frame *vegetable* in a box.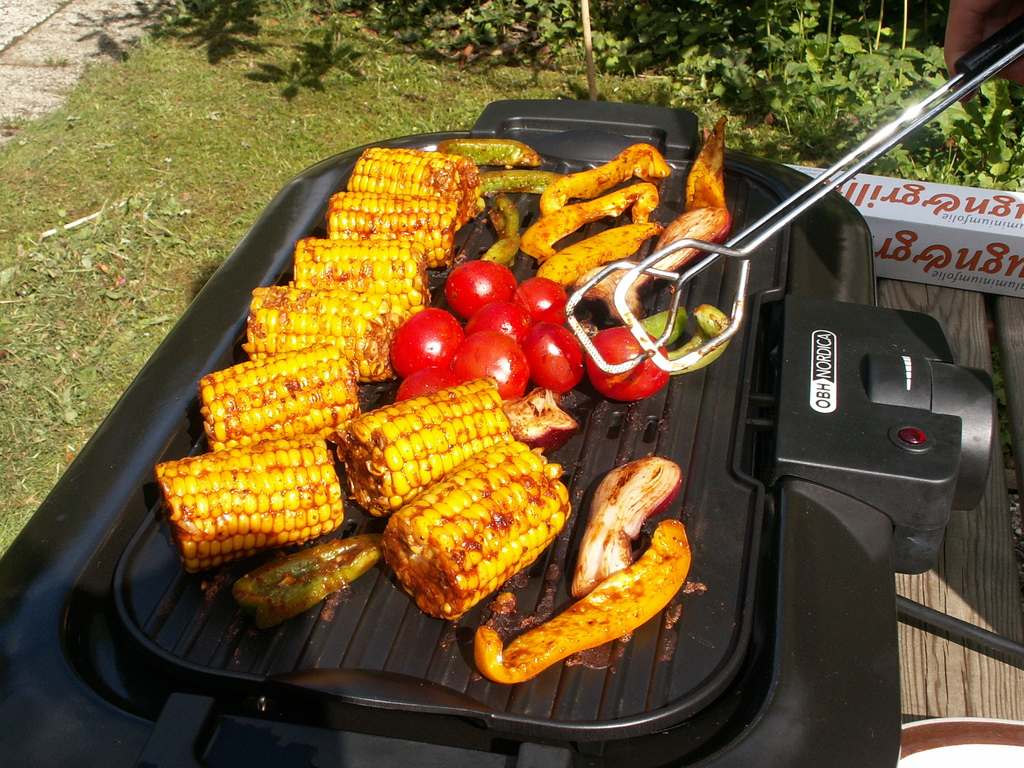
pyautogui.locateOnScreen(635, 310, 689, 344).
